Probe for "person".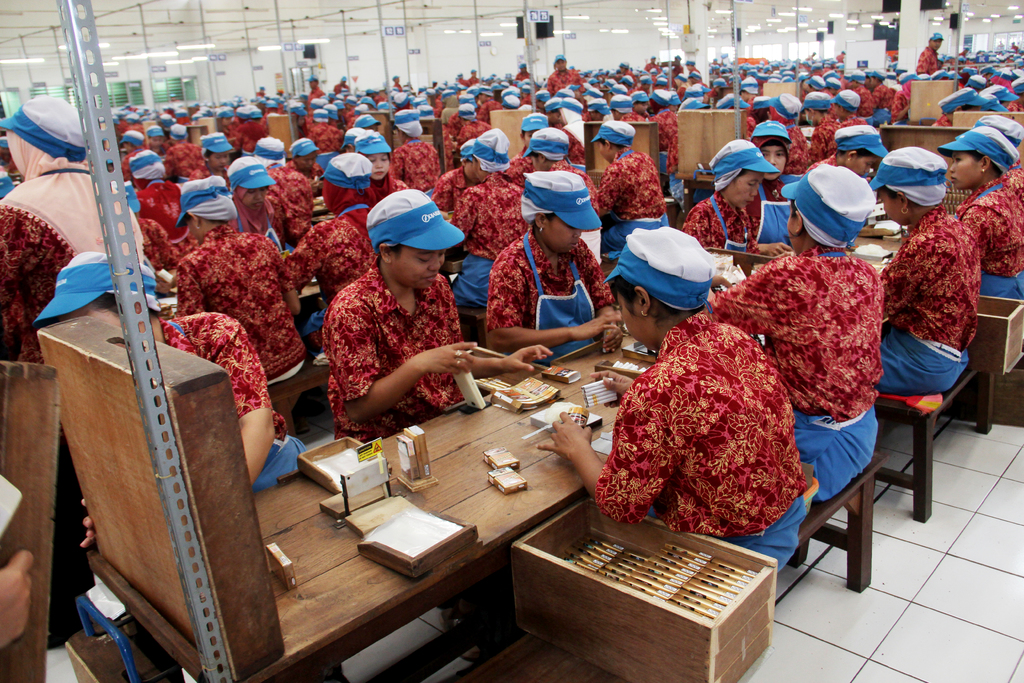
Probe result: {"left": 680, "top": 138, "right": 774, "bottom": 260}.
